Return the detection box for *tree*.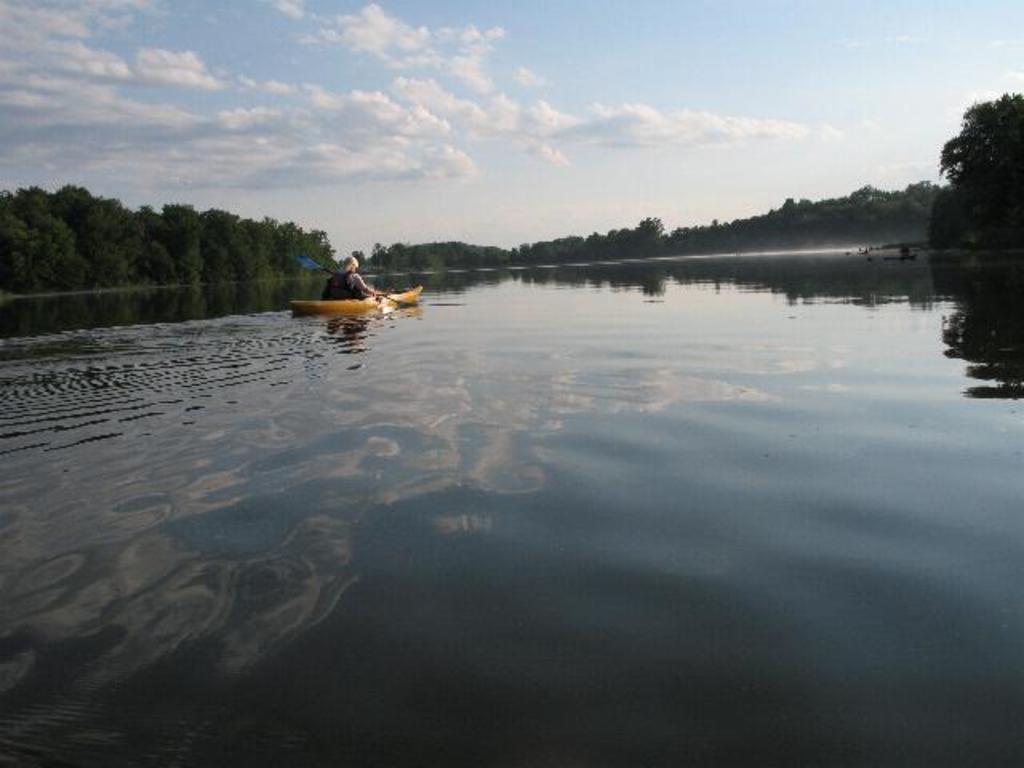
781 187 811 213.
